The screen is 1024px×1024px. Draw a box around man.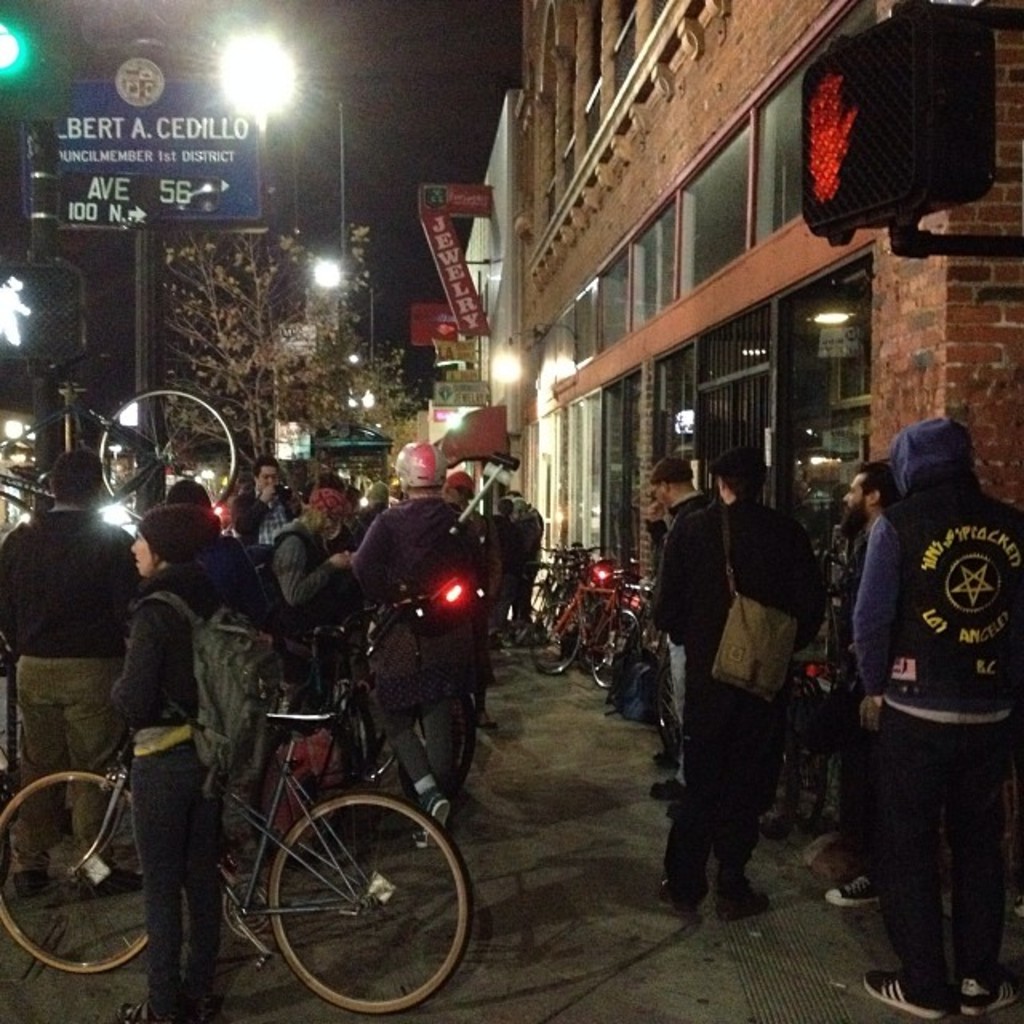
rect(643, 453, 707, 814).
